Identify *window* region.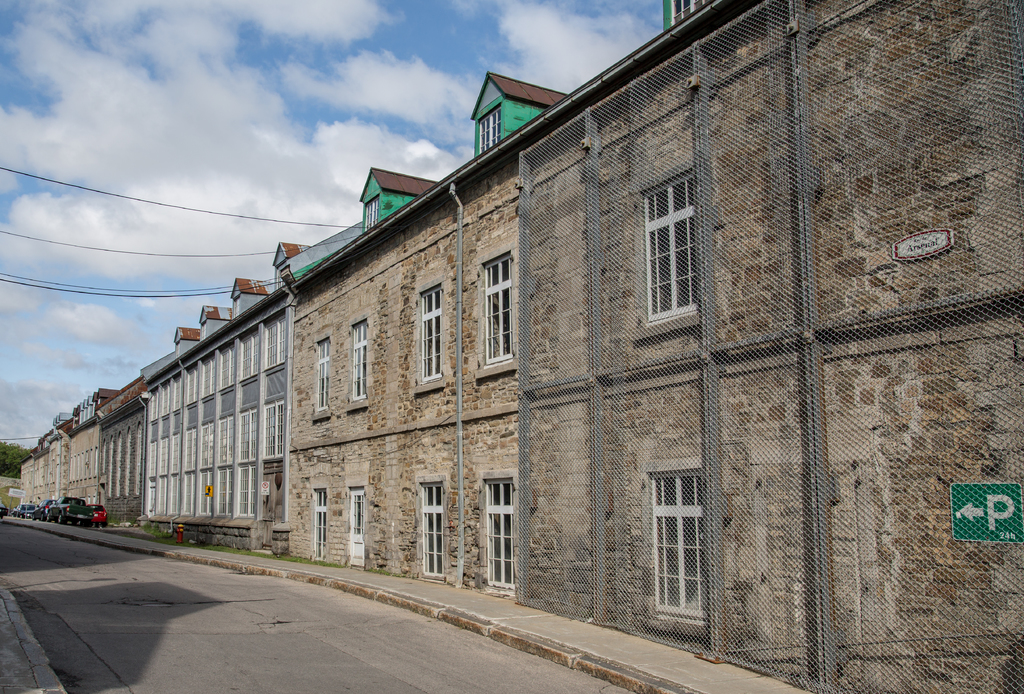
Region: <bbox>421, 472, 447, 575</bbox>.
